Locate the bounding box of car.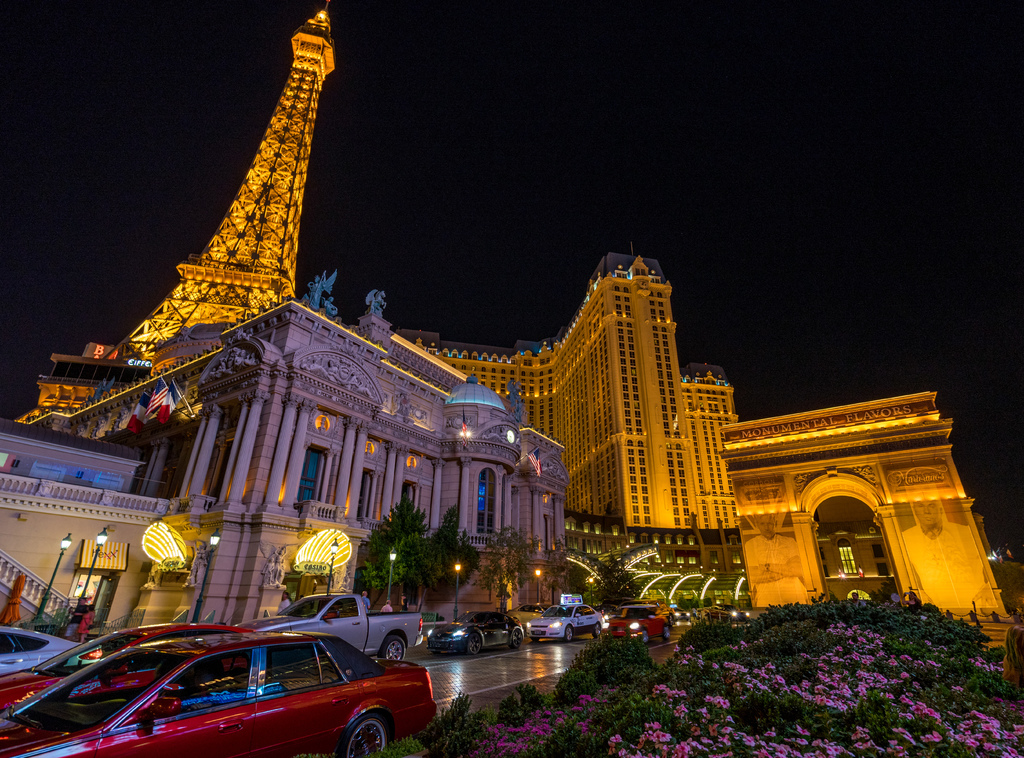
Bounding box: left=0, top=622, right=81, bottom=674.
